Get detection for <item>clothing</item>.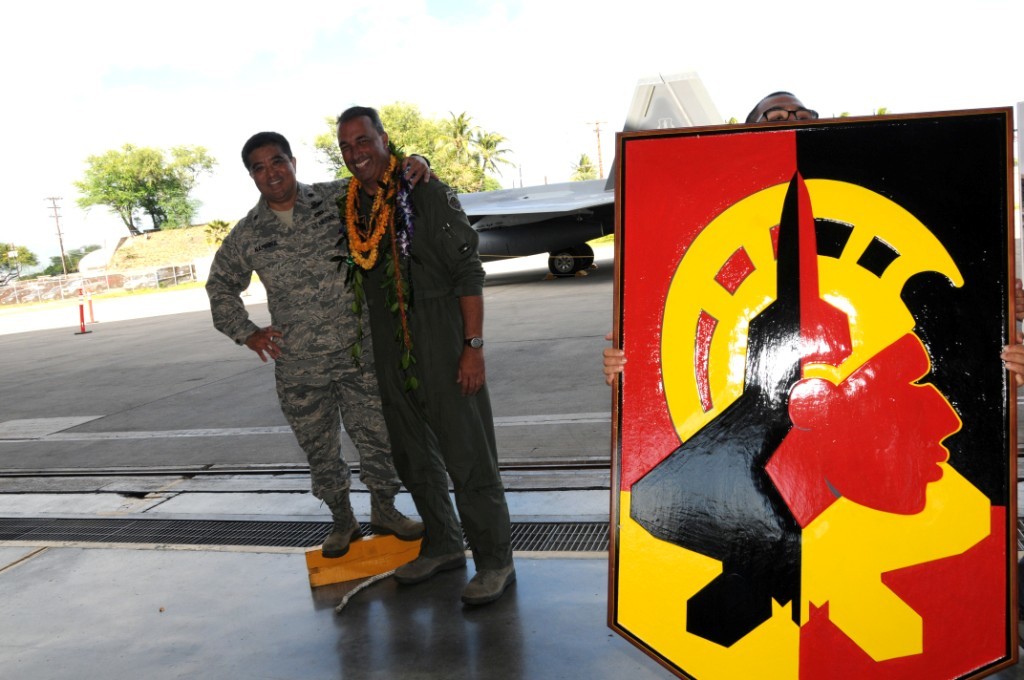
Detection: detection(206, 154, 424, 512).
